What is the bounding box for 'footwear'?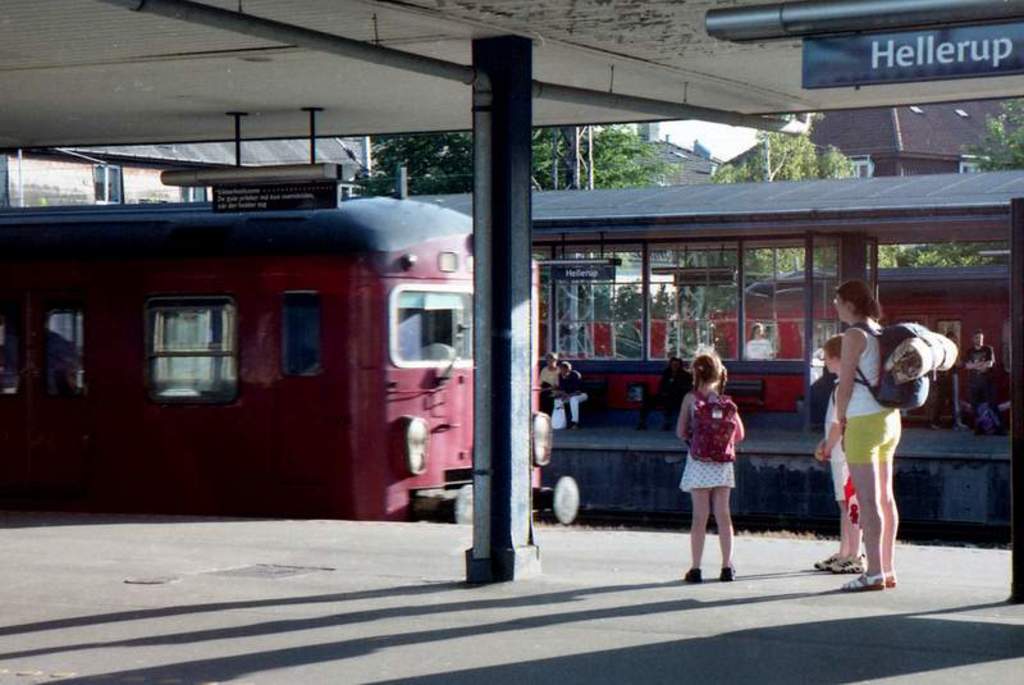
select_region(827, 553, 868, 574).
